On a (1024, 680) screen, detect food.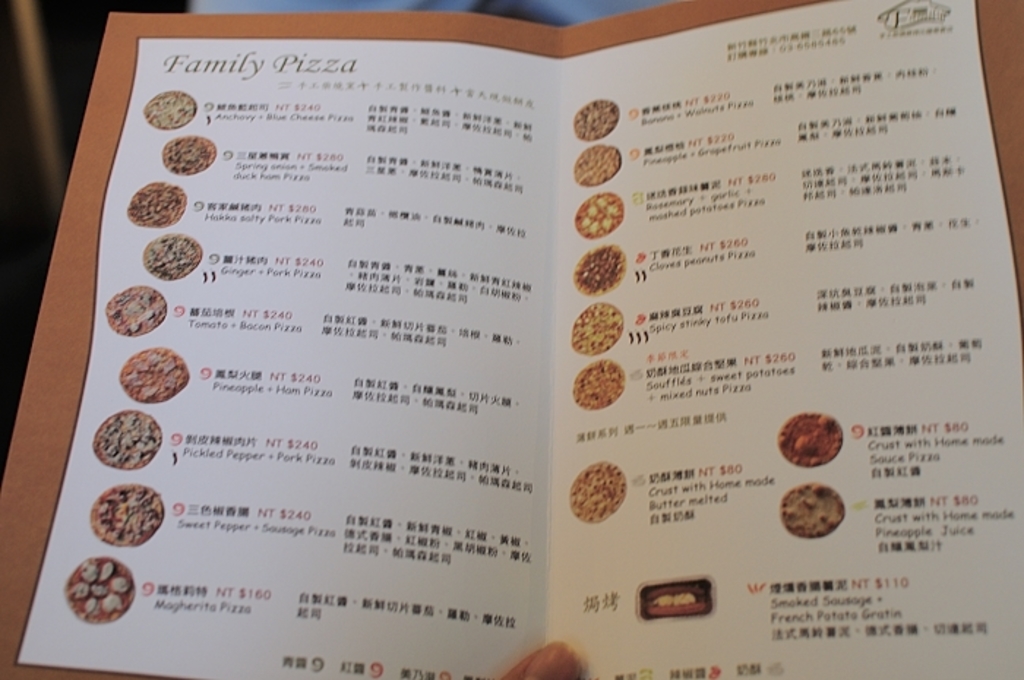
[572,143,622,187].
